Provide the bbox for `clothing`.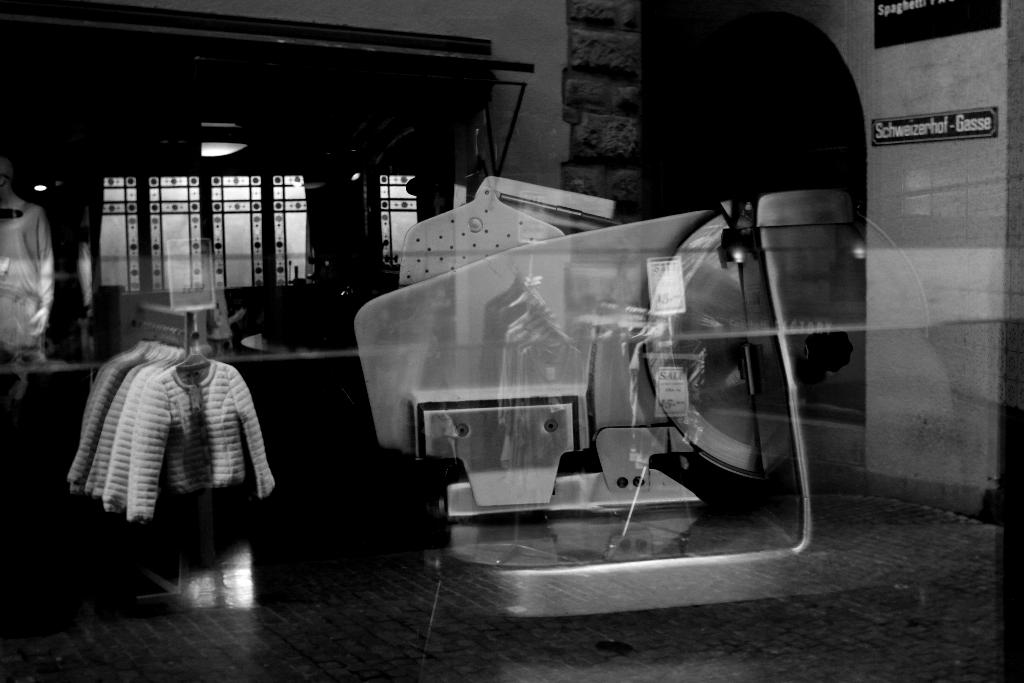
bbox(126, 363, 271, 523).
